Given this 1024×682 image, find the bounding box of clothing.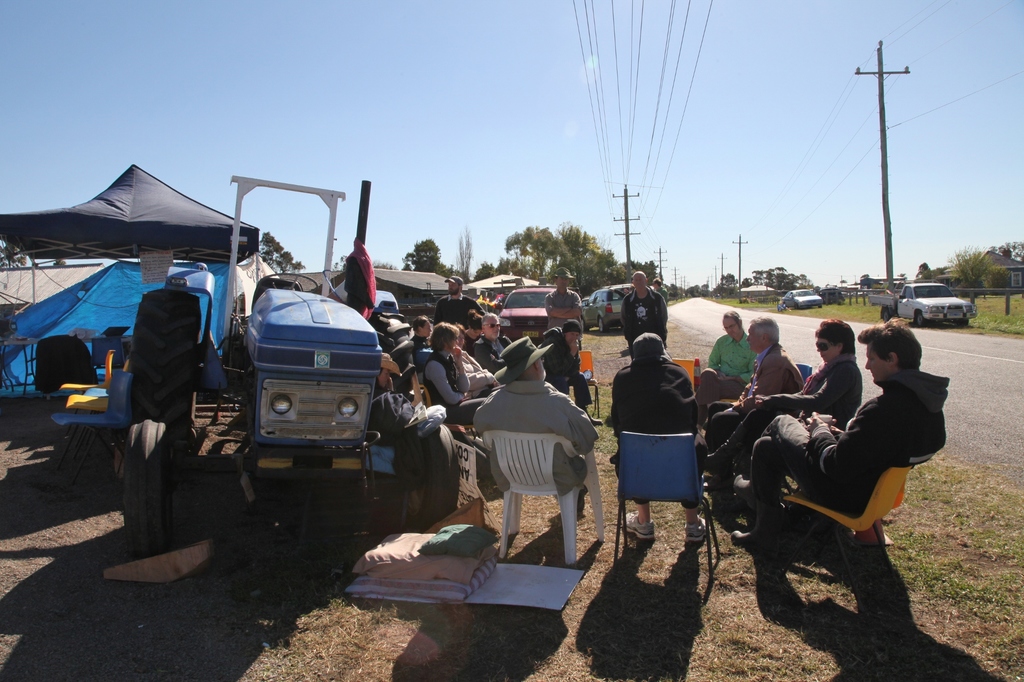
left=655, top=287, right=668, bottom=301.
